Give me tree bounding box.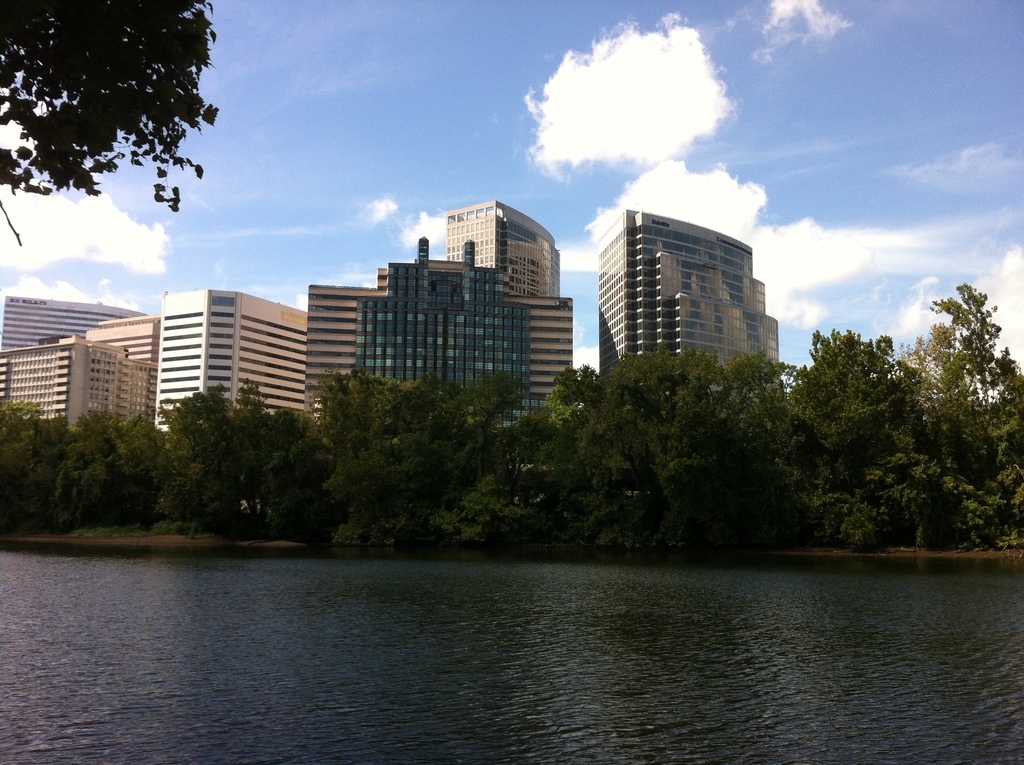
<box>0,381,79,535</box>.
